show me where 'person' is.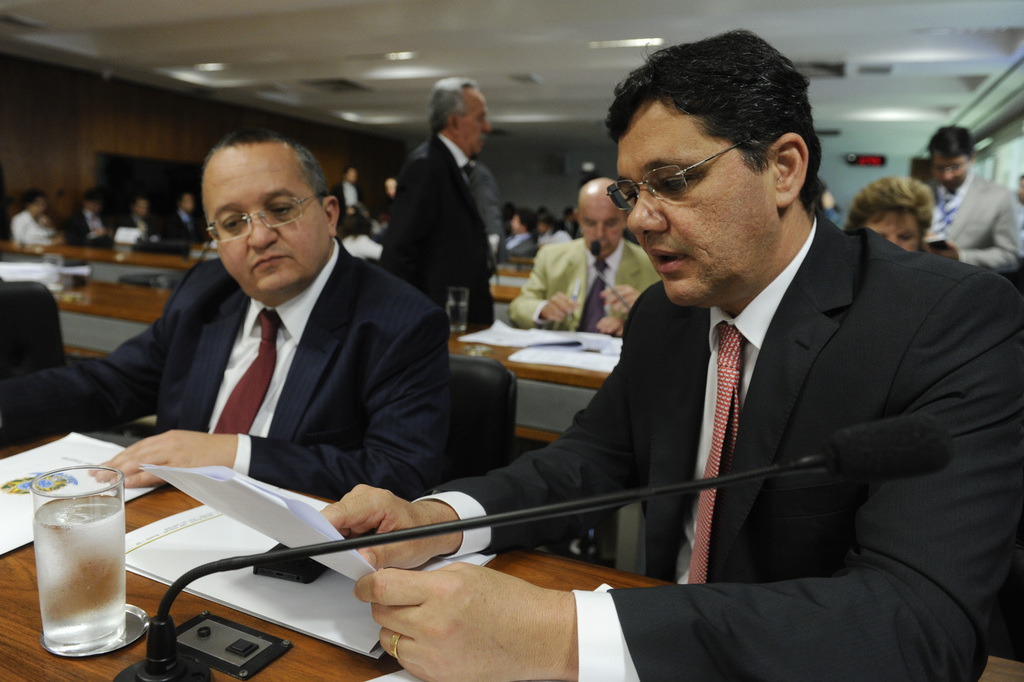
'person' is at box=[0, 126, 452, 501].
